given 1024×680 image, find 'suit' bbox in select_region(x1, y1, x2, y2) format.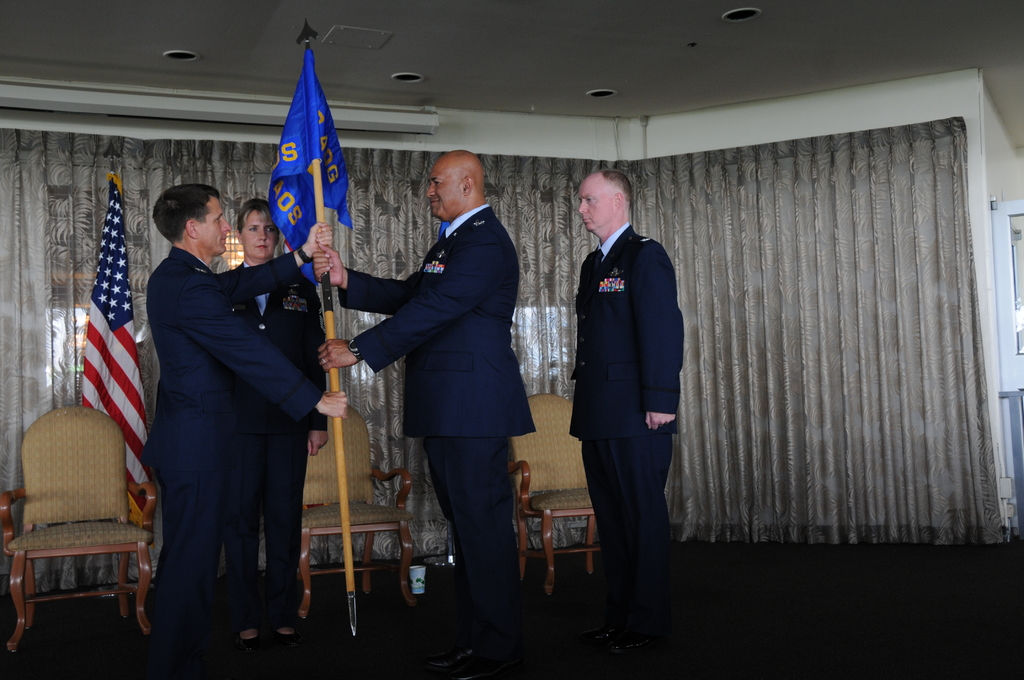
select_region(219, 264, 324, 617).
